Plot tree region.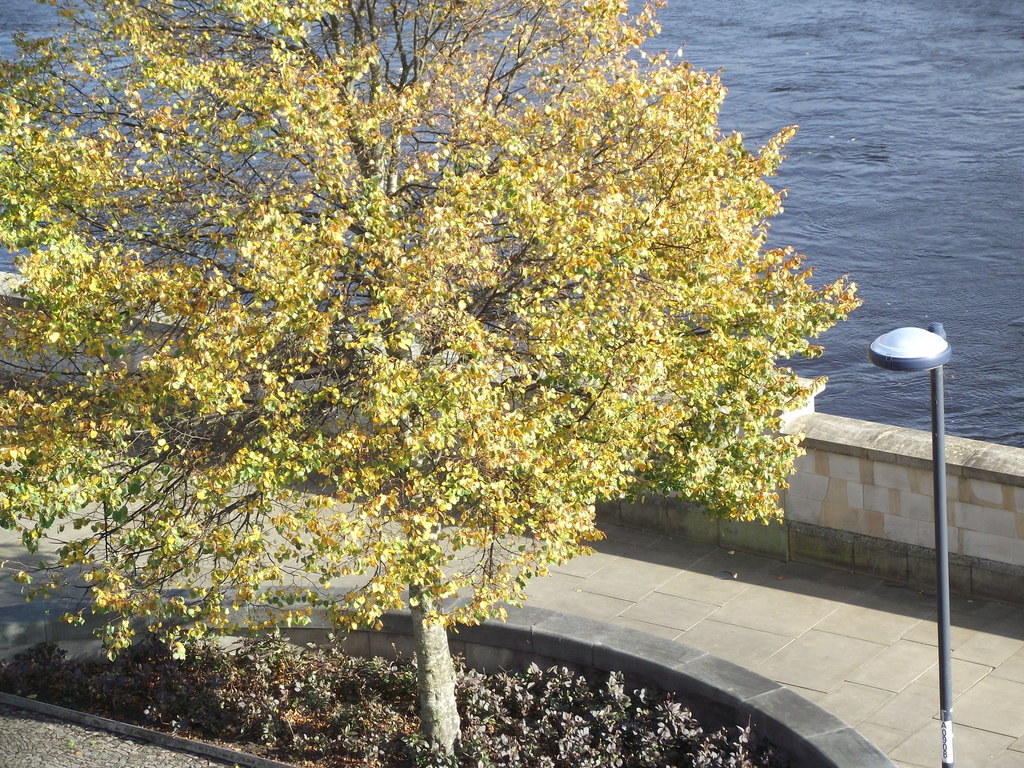
Plotted at region(36, 0, 894, 656).
